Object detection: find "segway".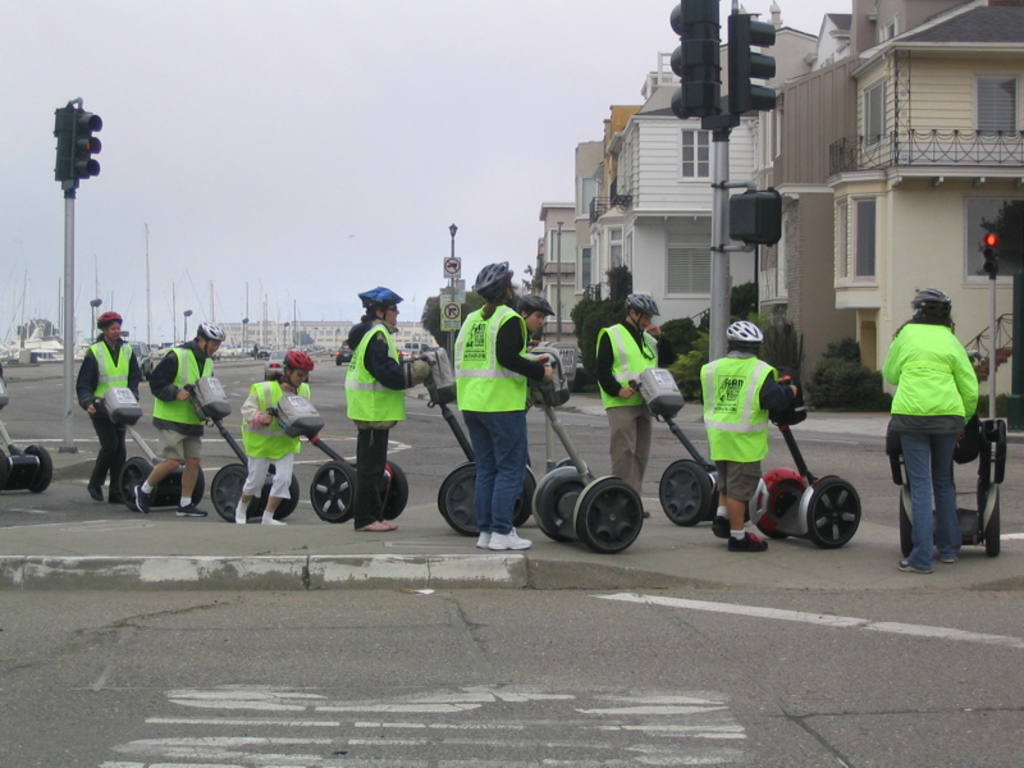
180, 372, 296, 518.
